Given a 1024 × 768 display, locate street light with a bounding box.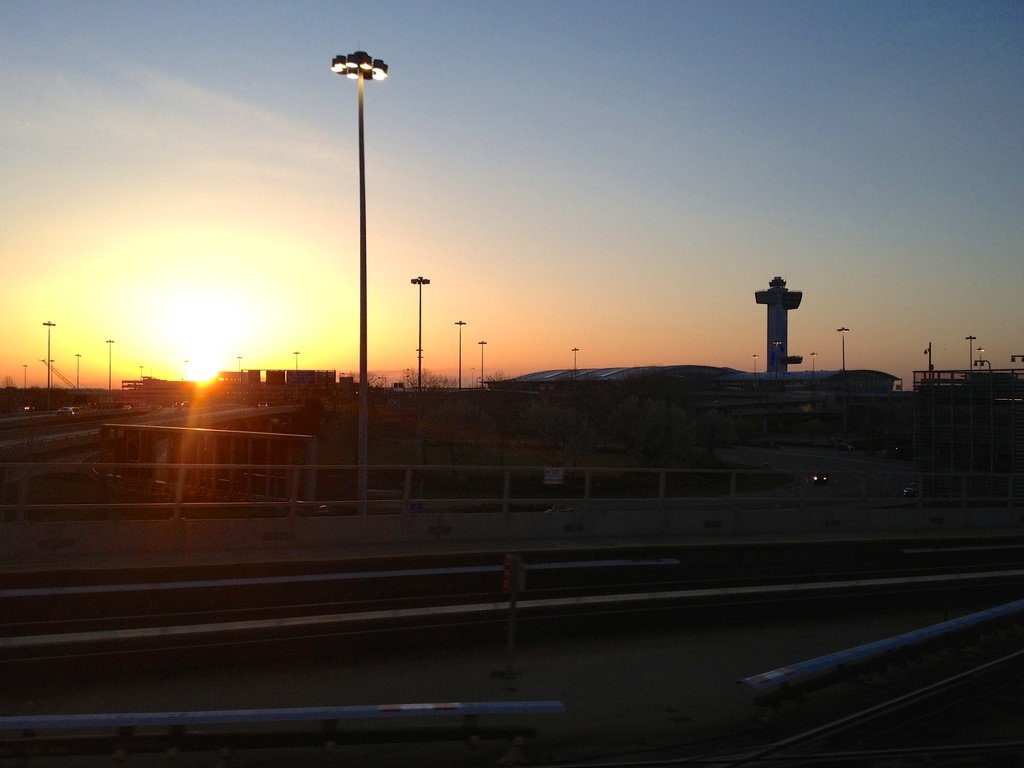
Located: region(44, 314, 54, 390).
